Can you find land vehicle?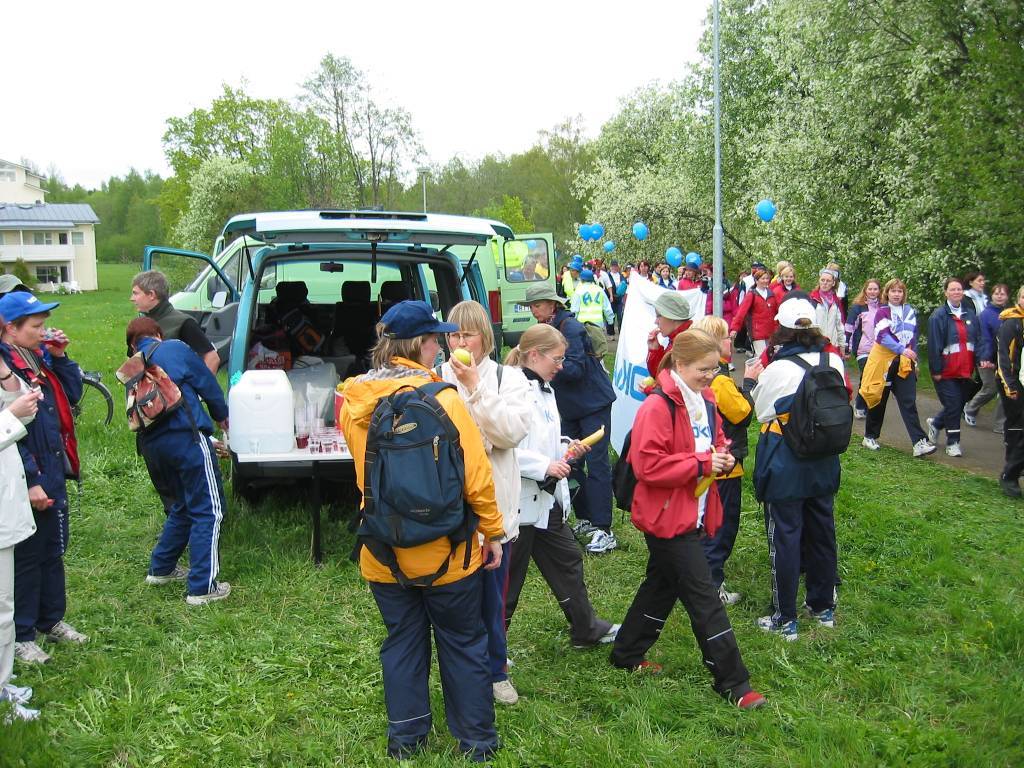
Yes, bounding box: [x1=138, y1=214, x2=517, y2=567].
